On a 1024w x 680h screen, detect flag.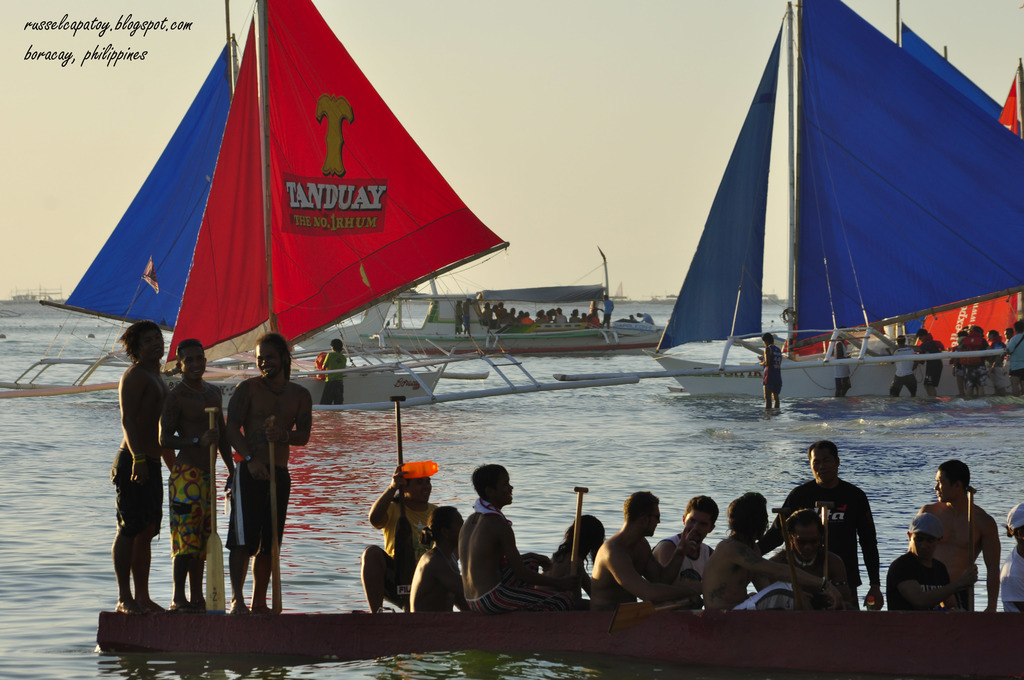
bbox=(788, 0, 1023, 348).
